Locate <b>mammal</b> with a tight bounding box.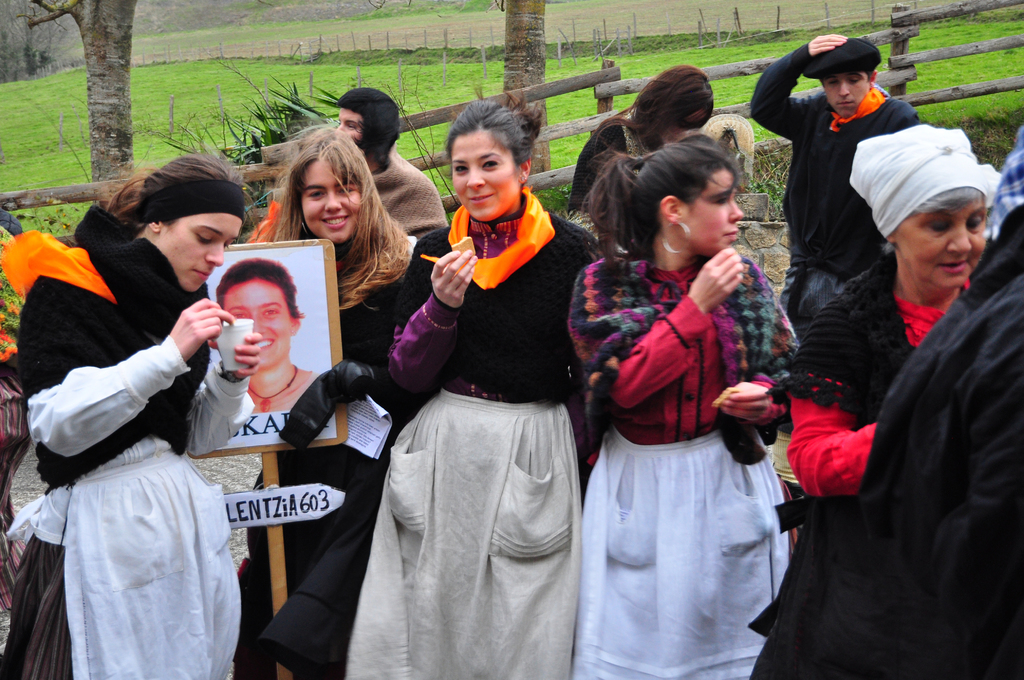
pyautogui.locateOnScreen(334, 83, 444, 227).
